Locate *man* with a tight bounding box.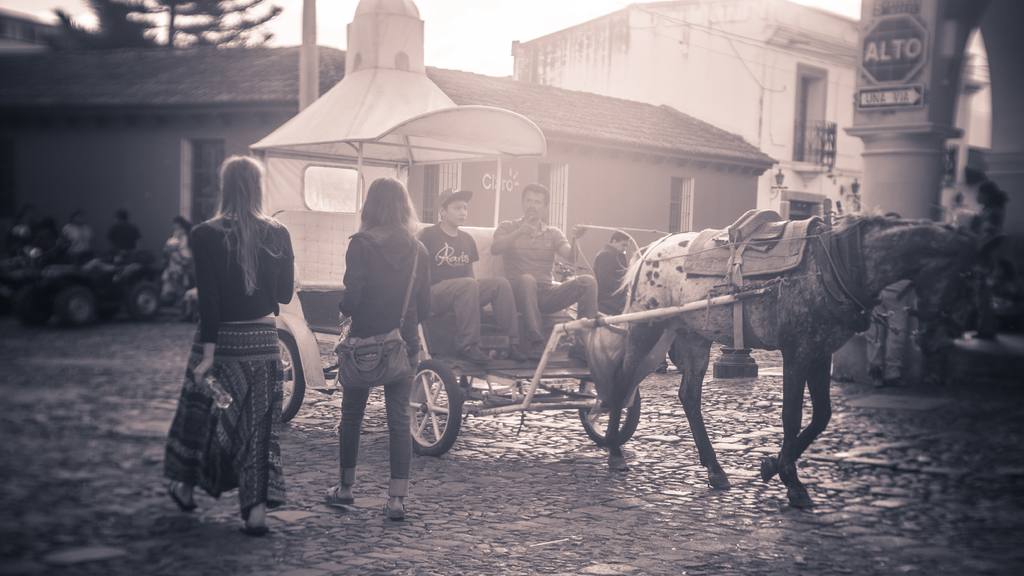
region(489, 183, 598, 364).
